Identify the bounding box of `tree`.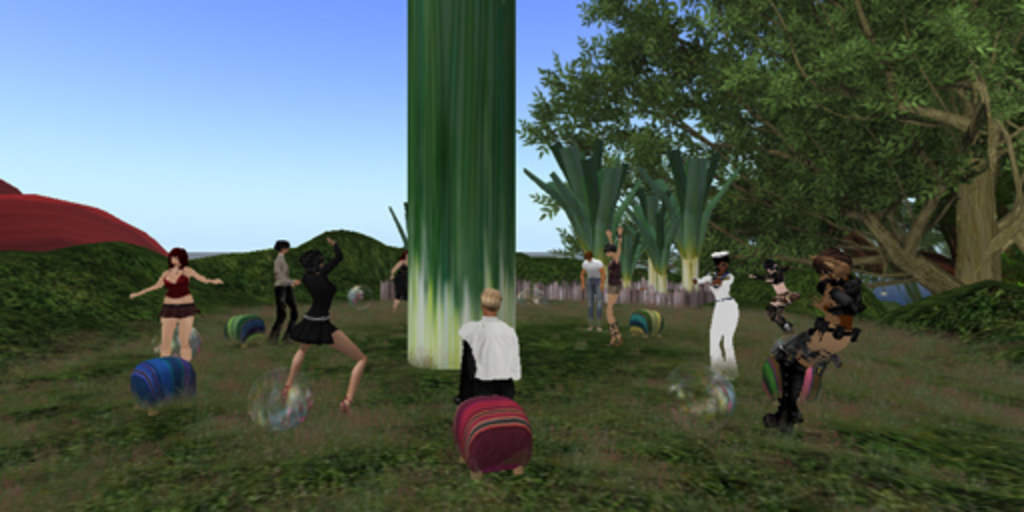
[426, 0, 998, 366].
